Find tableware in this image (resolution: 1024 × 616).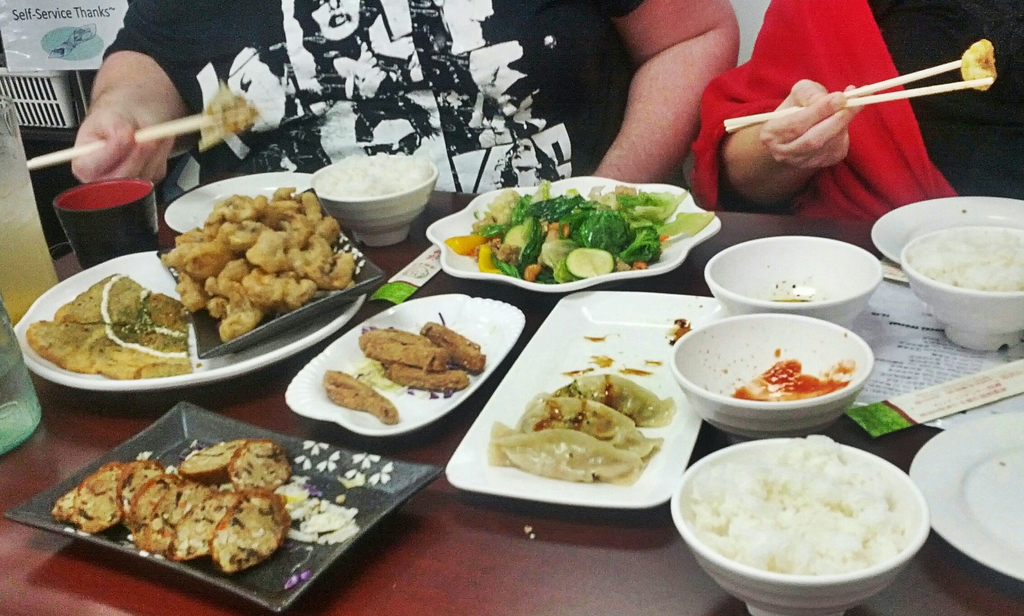
bbox=(440, 292, 719, 508).
